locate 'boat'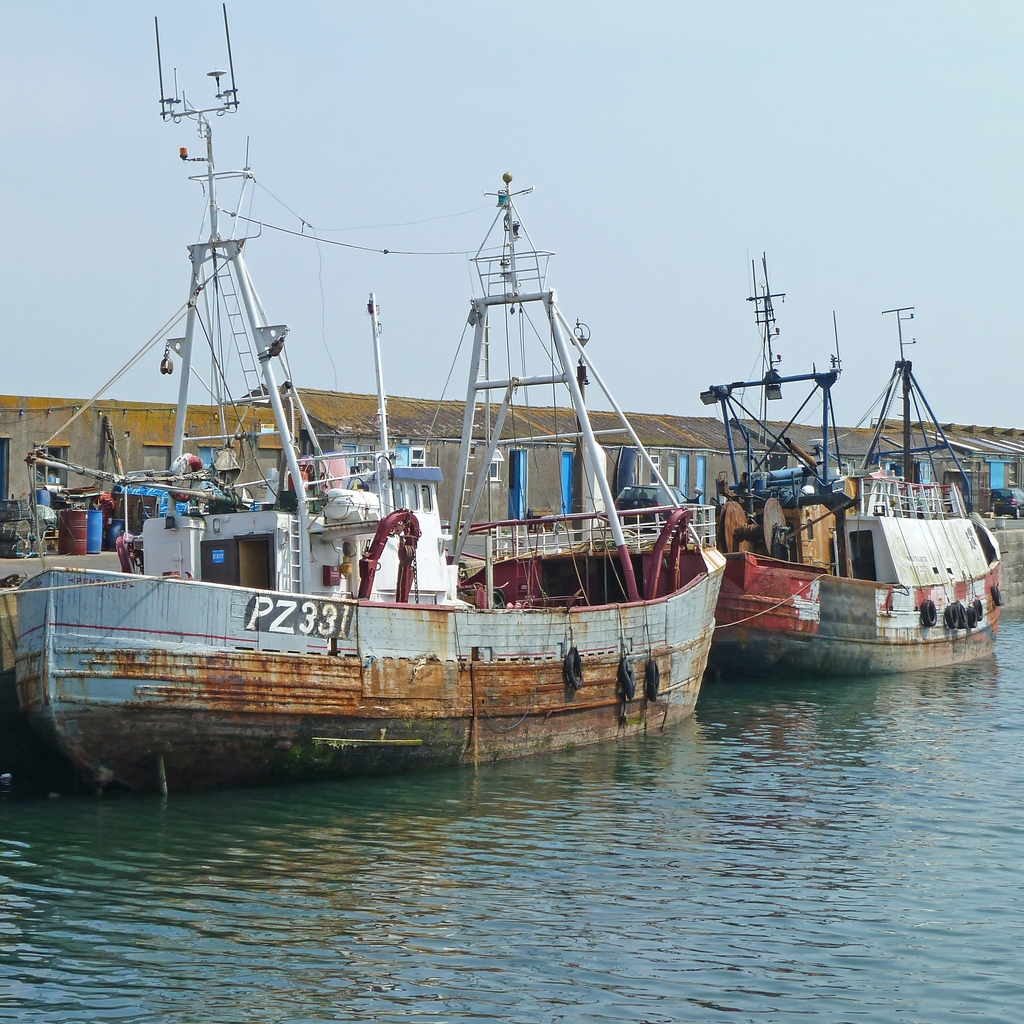
bbox(671, 282, 1007, 684)
